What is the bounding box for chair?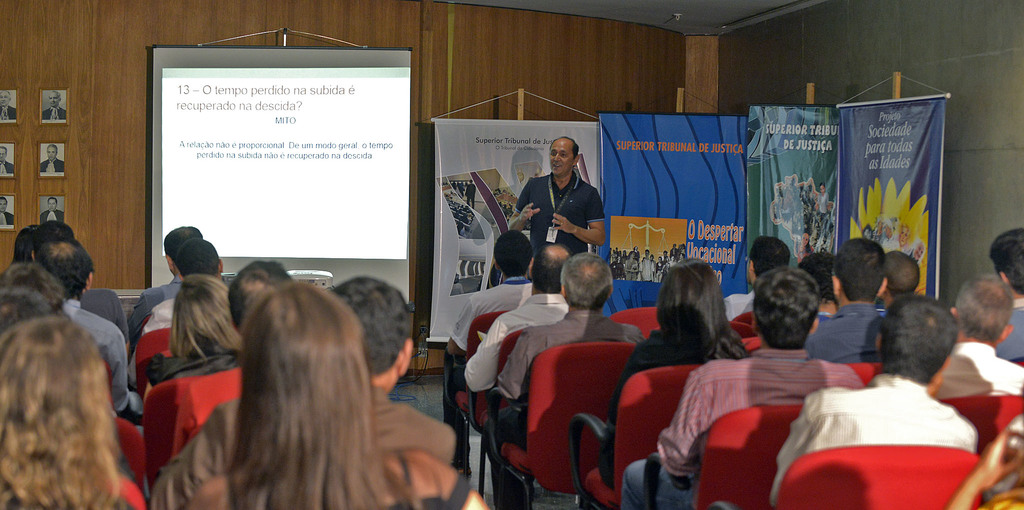
[x1=436, y1=305, x2=515, y2=479].
